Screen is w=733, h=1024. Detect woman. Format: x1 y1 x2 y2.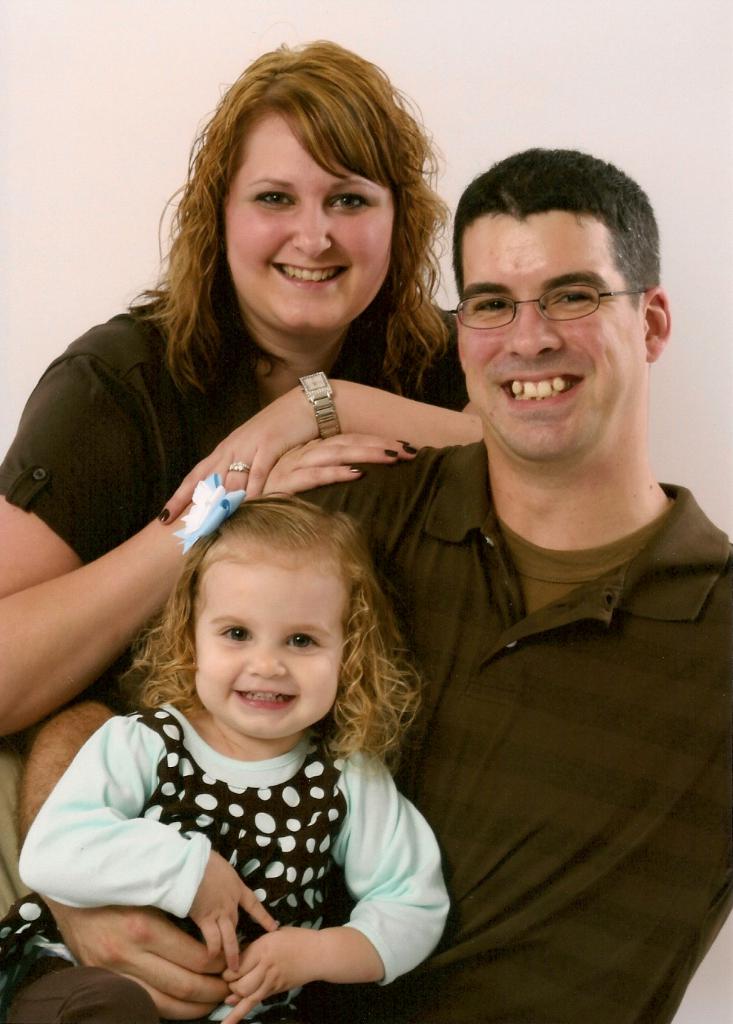
0 46 479 728.
